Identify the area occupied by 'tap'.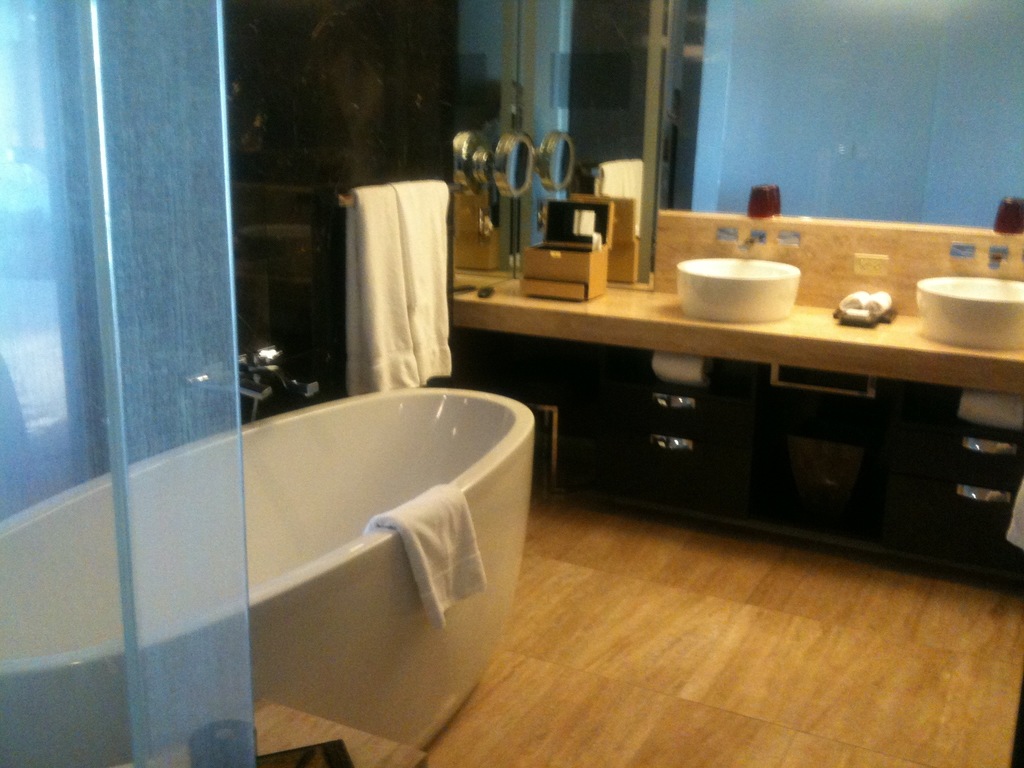
Area: locate(251, 340, 316, 401).
